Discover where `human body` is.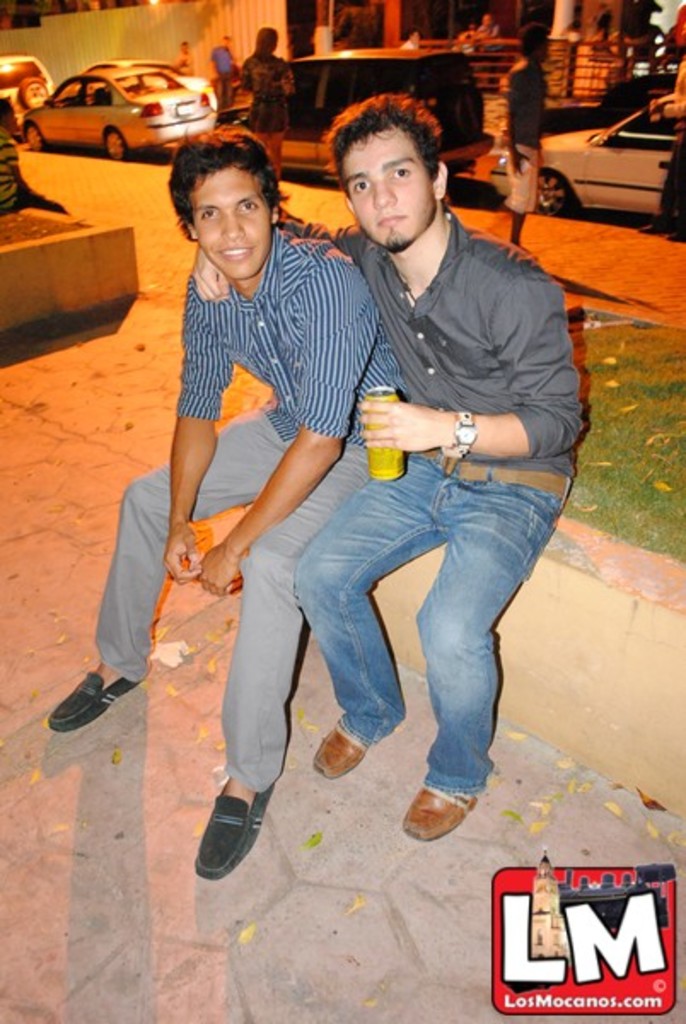
Discovered at {"x1": 171, "y1": 44, "x2": 196, "y2": 75}.
